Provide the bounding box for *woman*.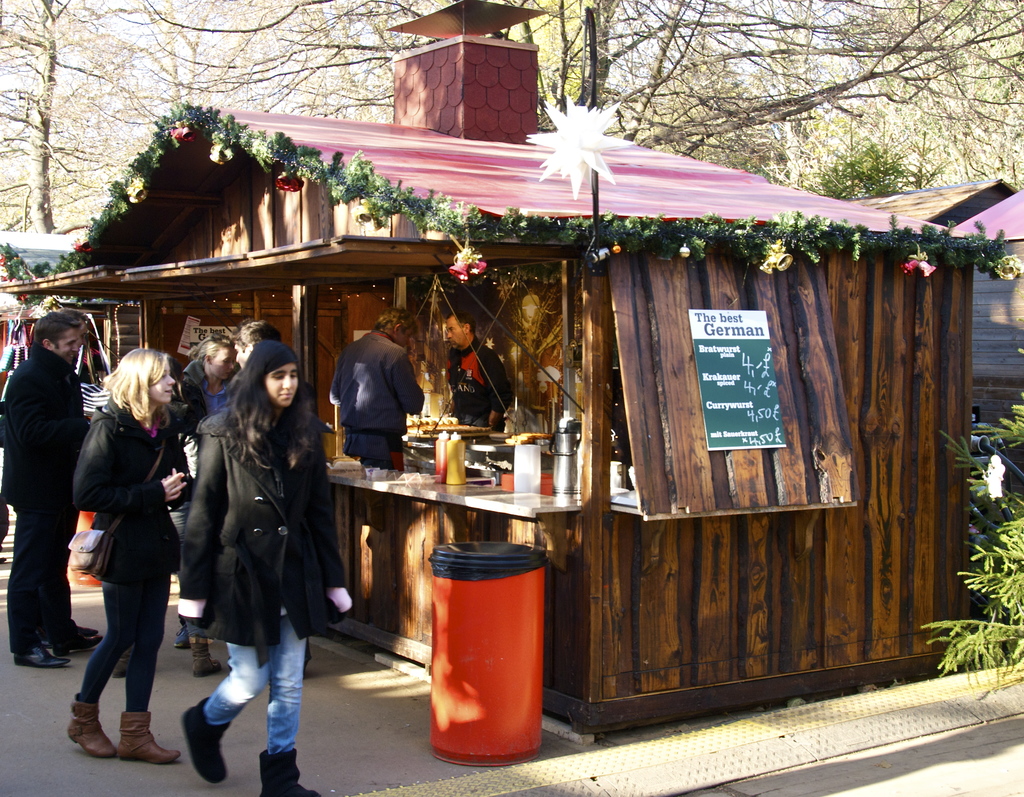
(x1=70, y1=352, x2=185, y2=773).
